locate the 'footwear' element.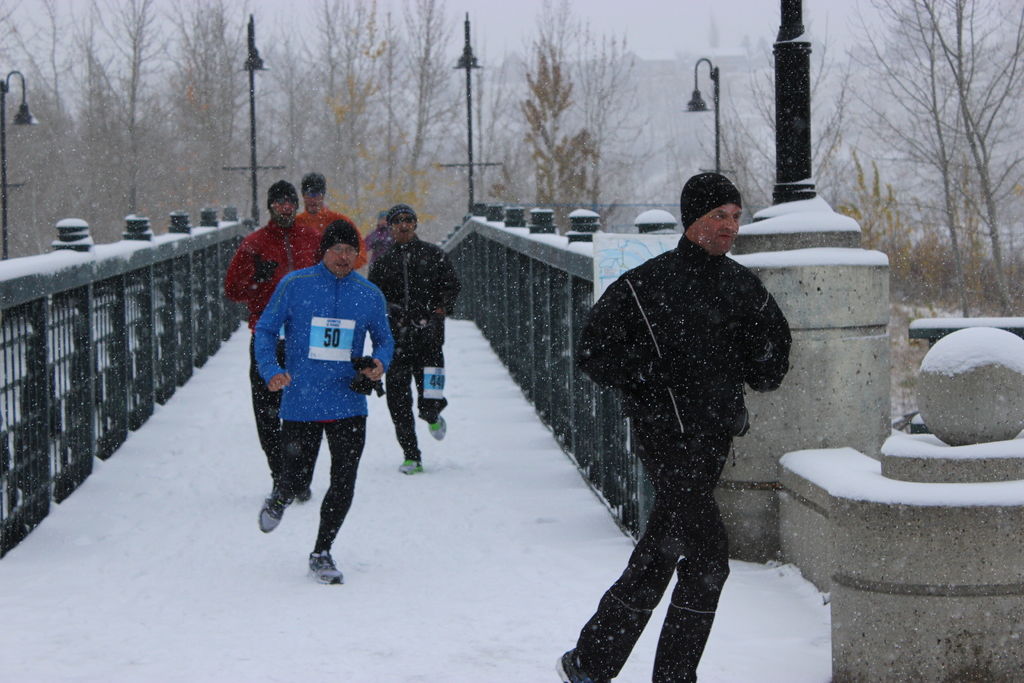
Element bbox: x1=427 y1=406 x2=444 y2=437.
